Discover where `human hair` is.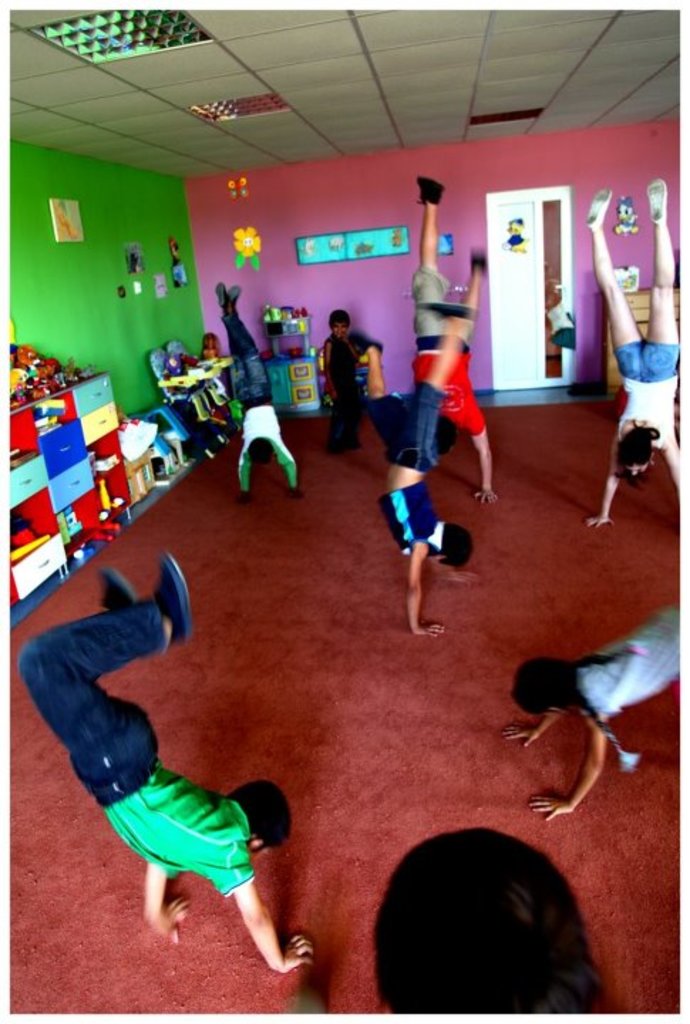
Discovered at x1=441 y1=521 x2=475 y2=565.
